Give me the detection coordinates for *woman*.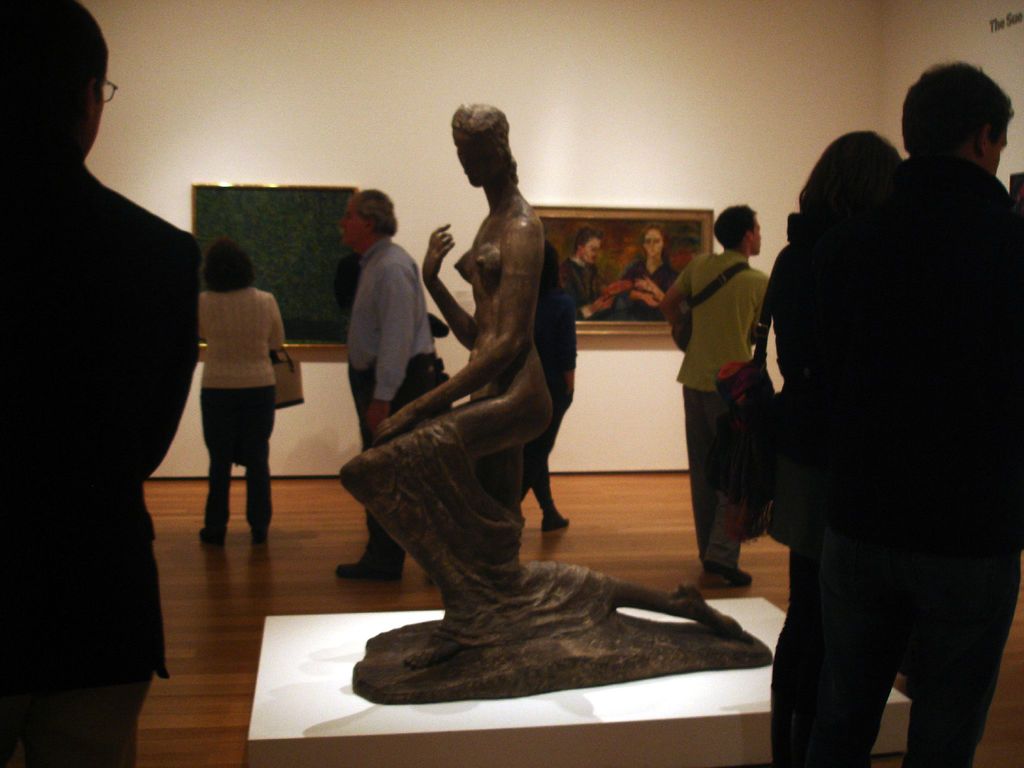
194, 228, 294, 552.
